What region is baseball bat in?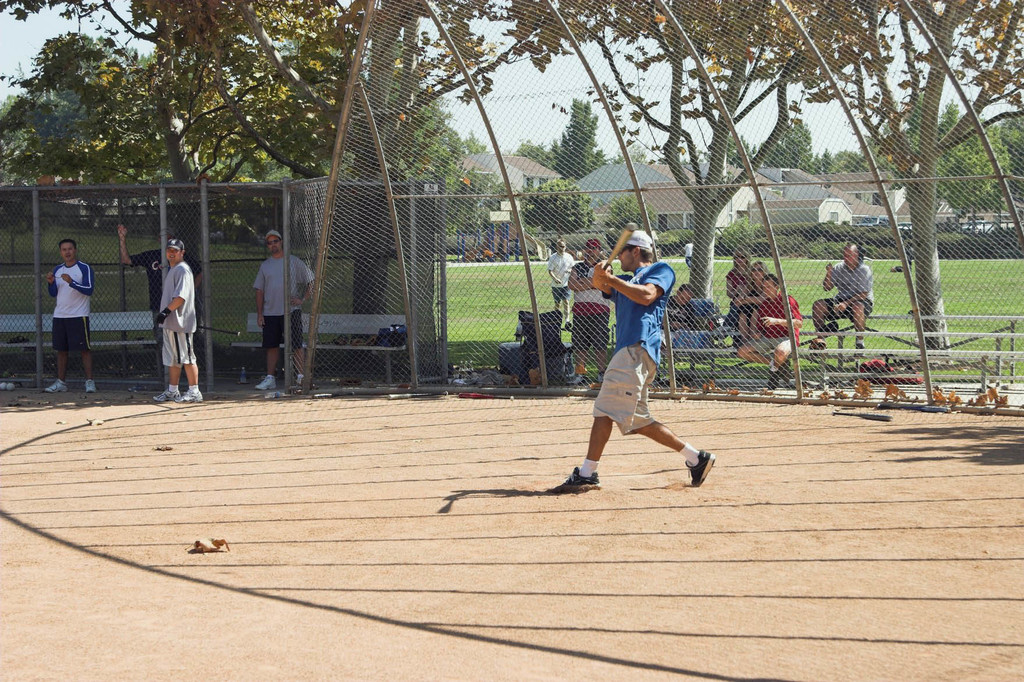
x1=598 y1=221 x2=639 y2=273.
